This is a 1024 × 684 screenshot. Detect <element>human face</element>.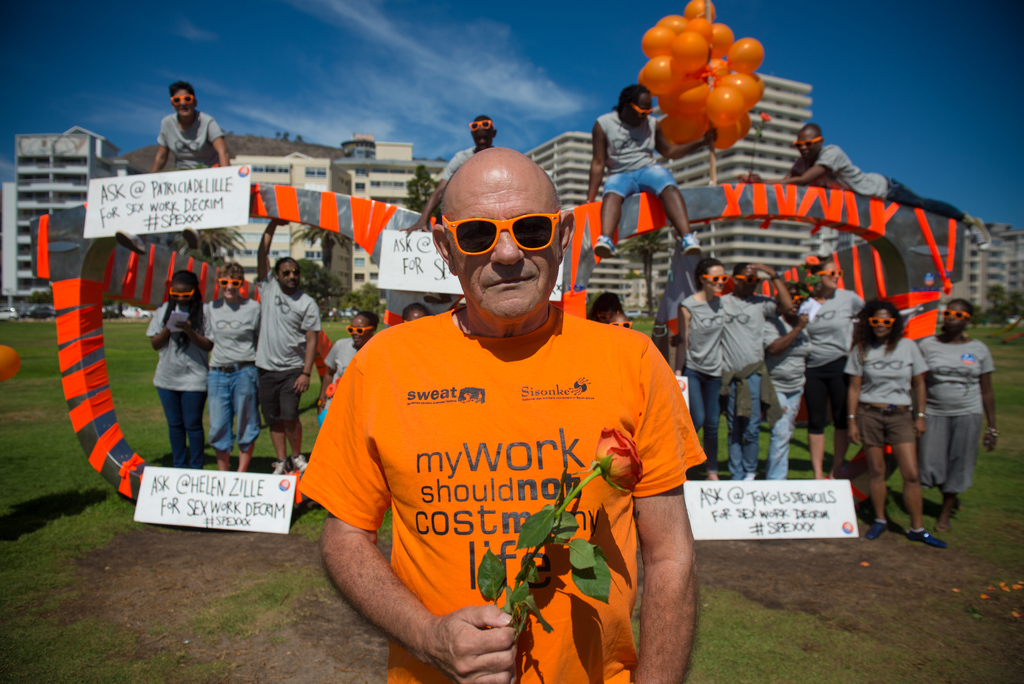
[445,184,566,318].
